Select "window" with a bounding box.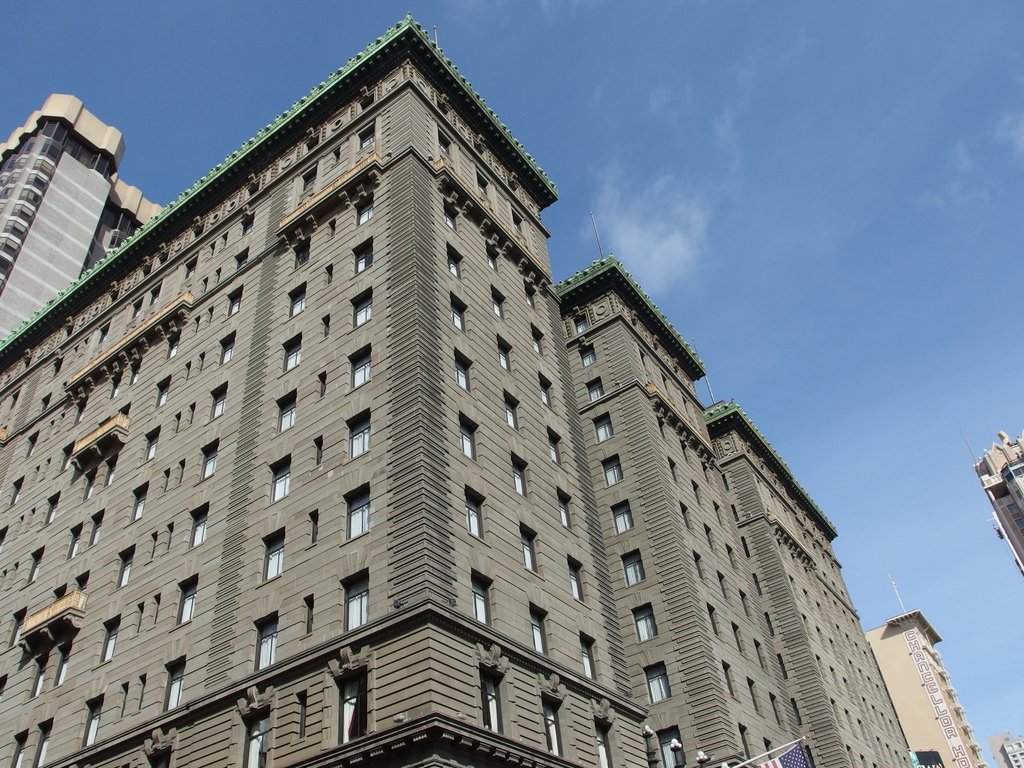
box=[279, 390, 295, 431].
